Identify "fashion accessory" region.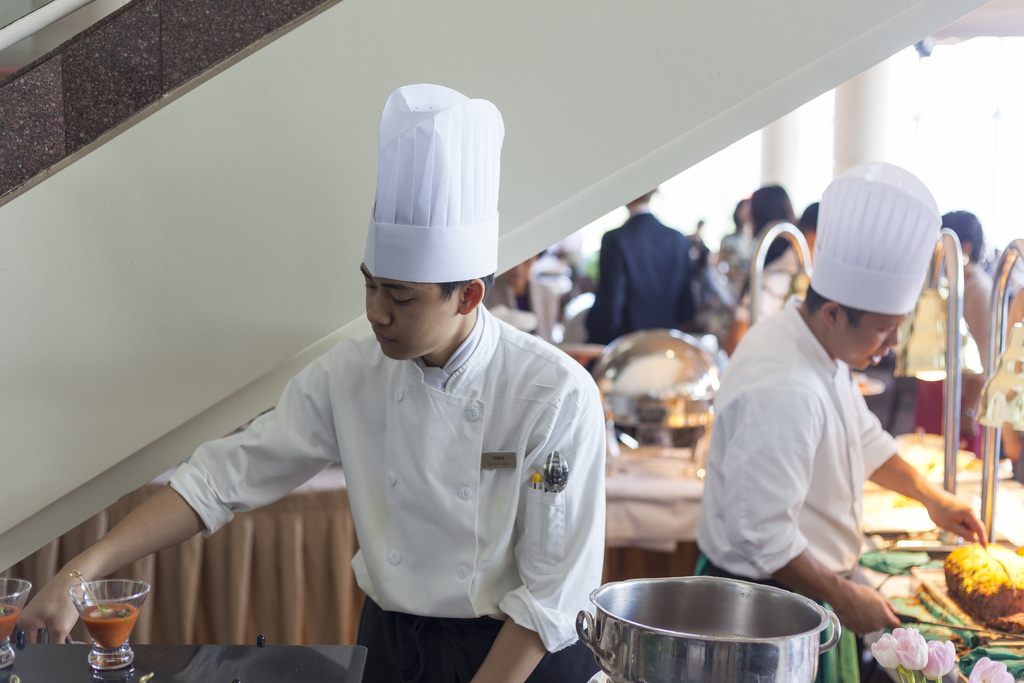
Region: 362/79/506/283.
